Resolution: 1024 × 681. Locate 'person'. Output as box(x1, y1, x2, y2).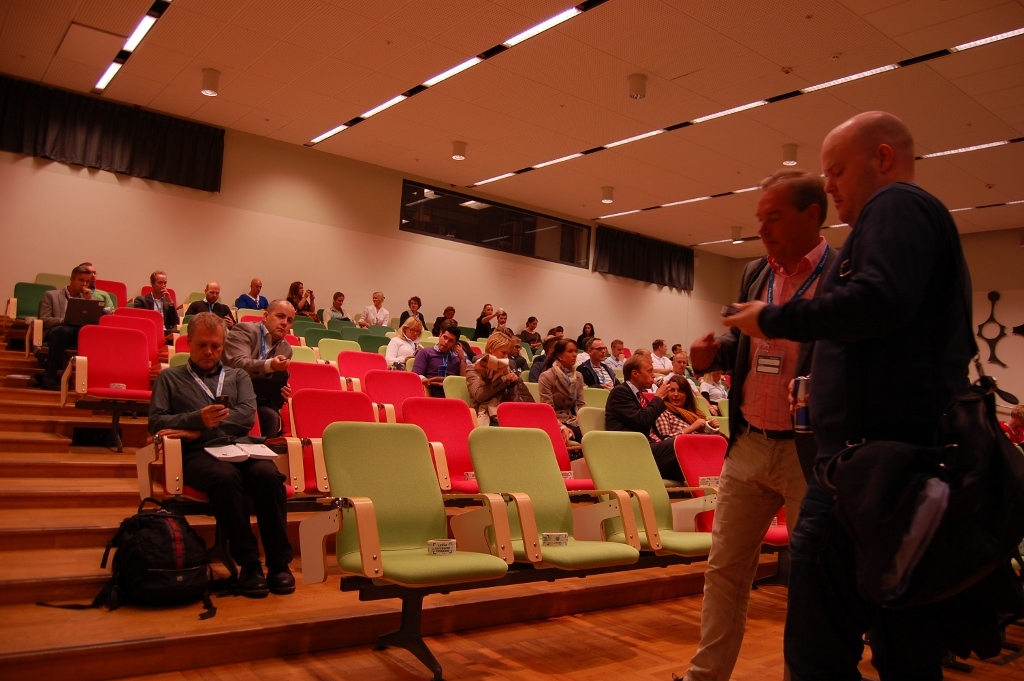
box(39, 266, 97, 388).
